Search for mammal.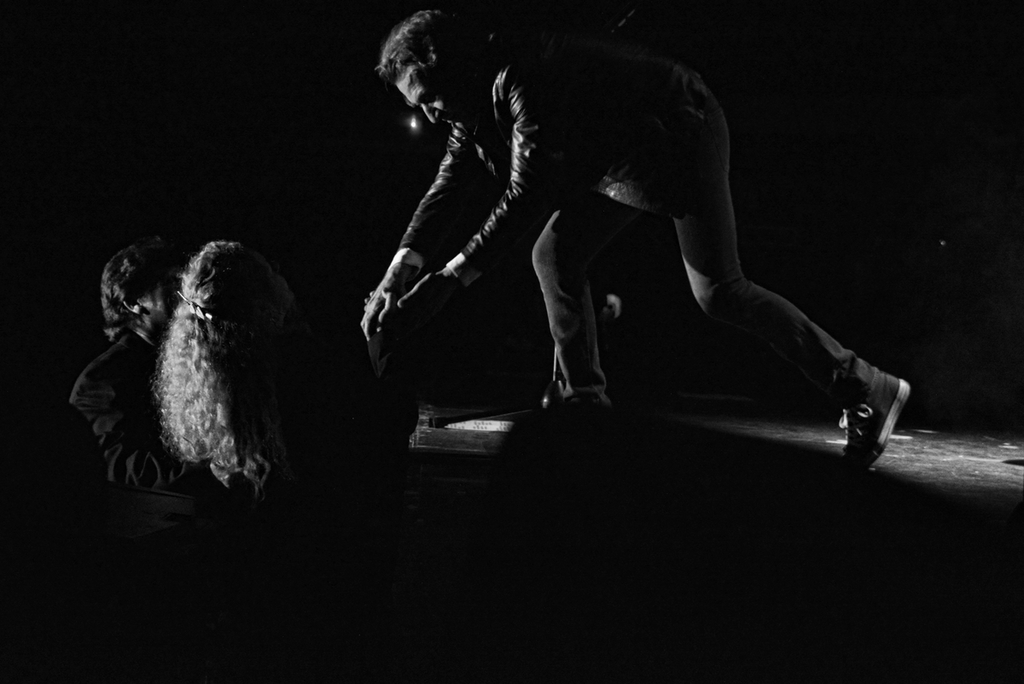
Found at 148:236:318:488.
